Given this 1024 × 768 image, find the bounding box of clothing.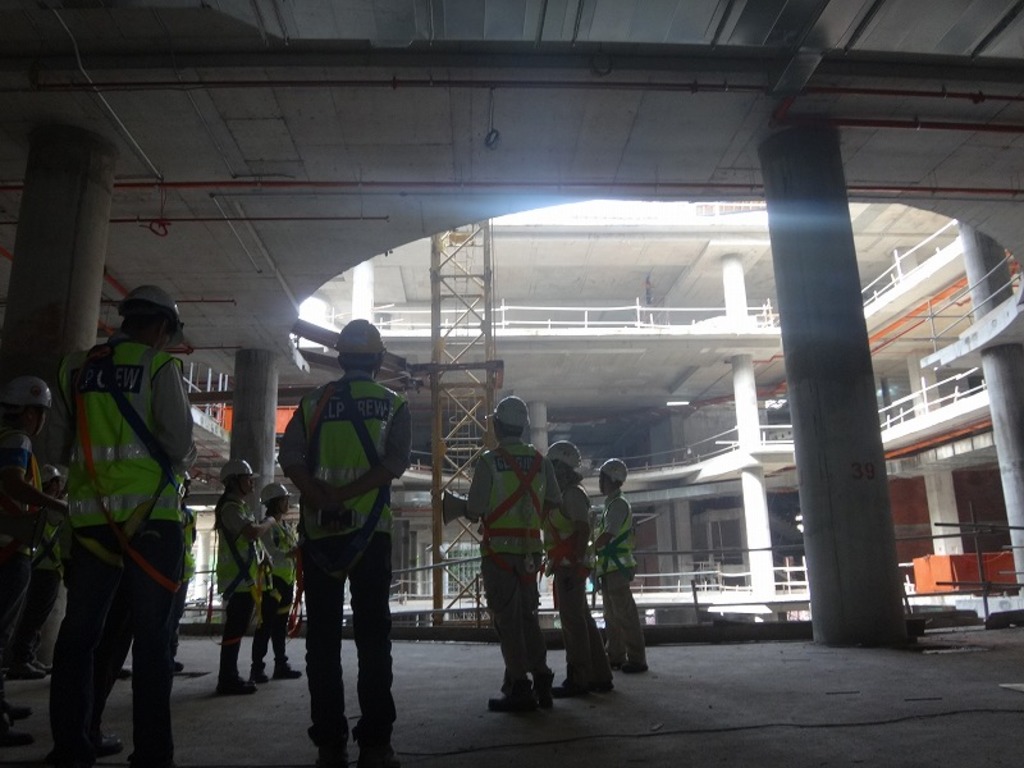
{"left": 539, "top": 497, "right": 612, "bottom": 707}.
